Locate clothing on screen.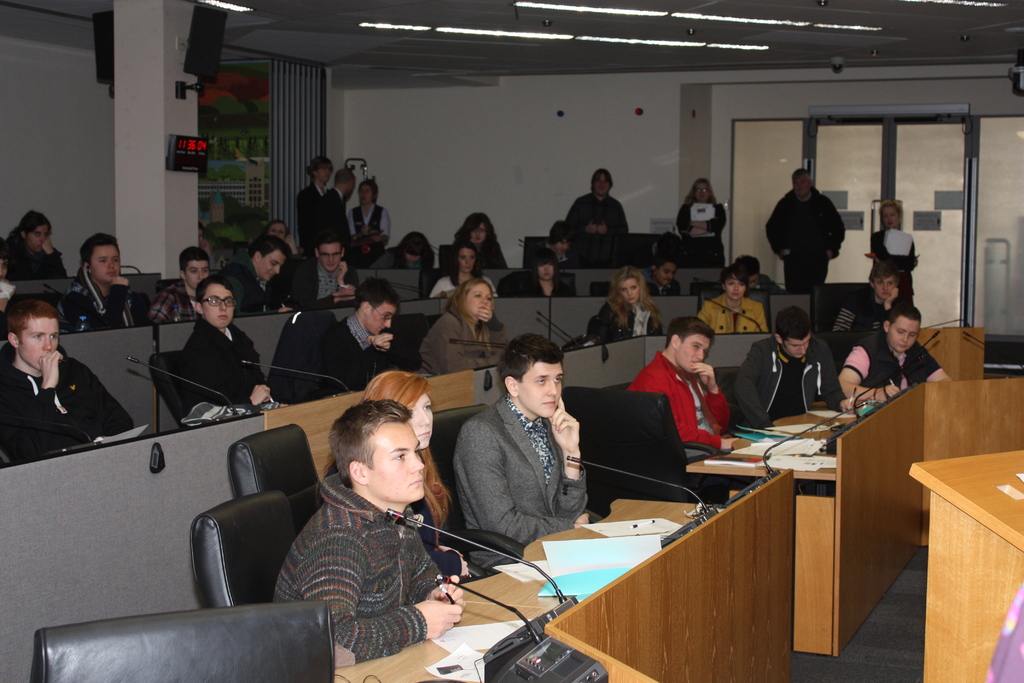
On screen at (452, 390, 577, 547).
